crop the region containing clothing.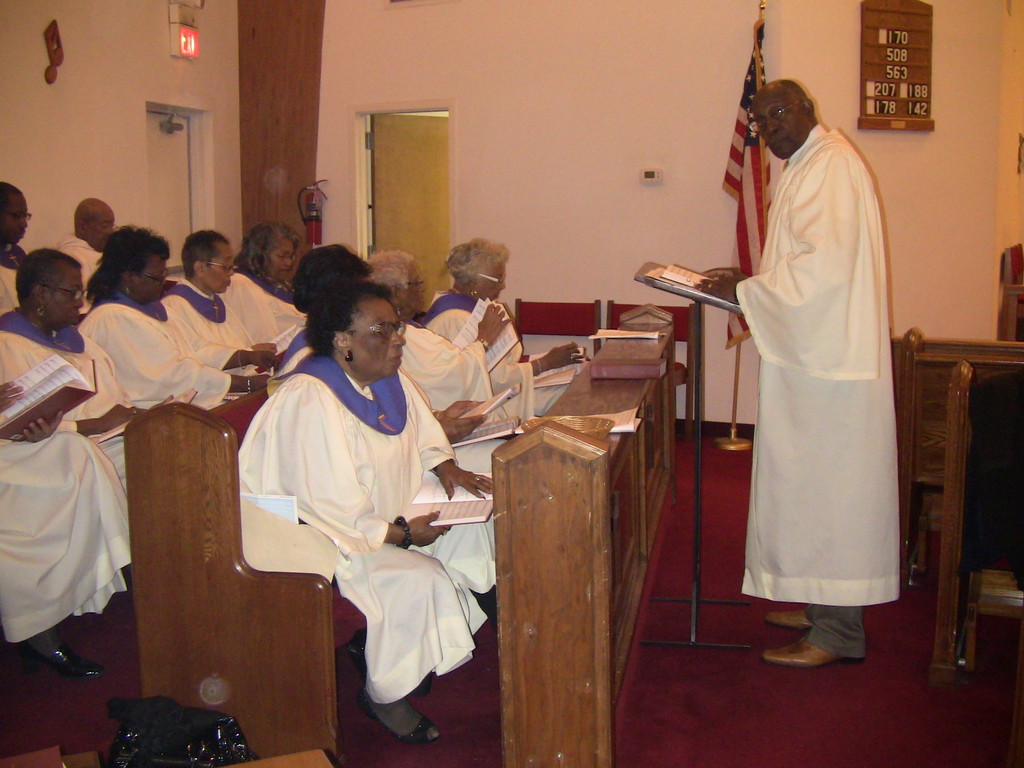
Crop region: 0,243,32,321.
